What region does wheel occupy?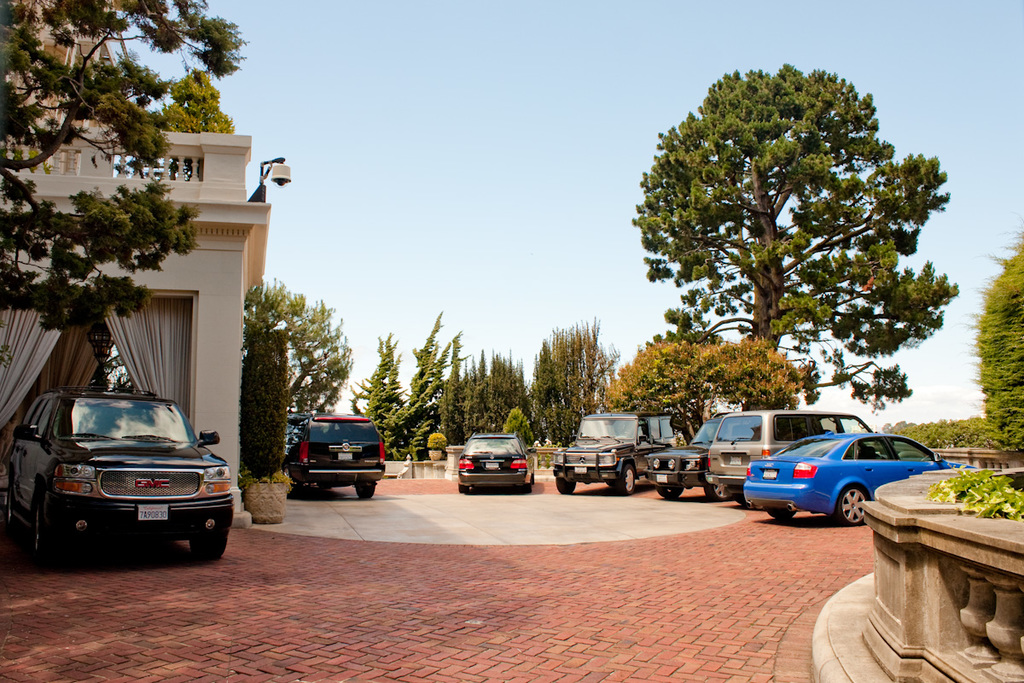
Rect(3, 478, 17, 534).
